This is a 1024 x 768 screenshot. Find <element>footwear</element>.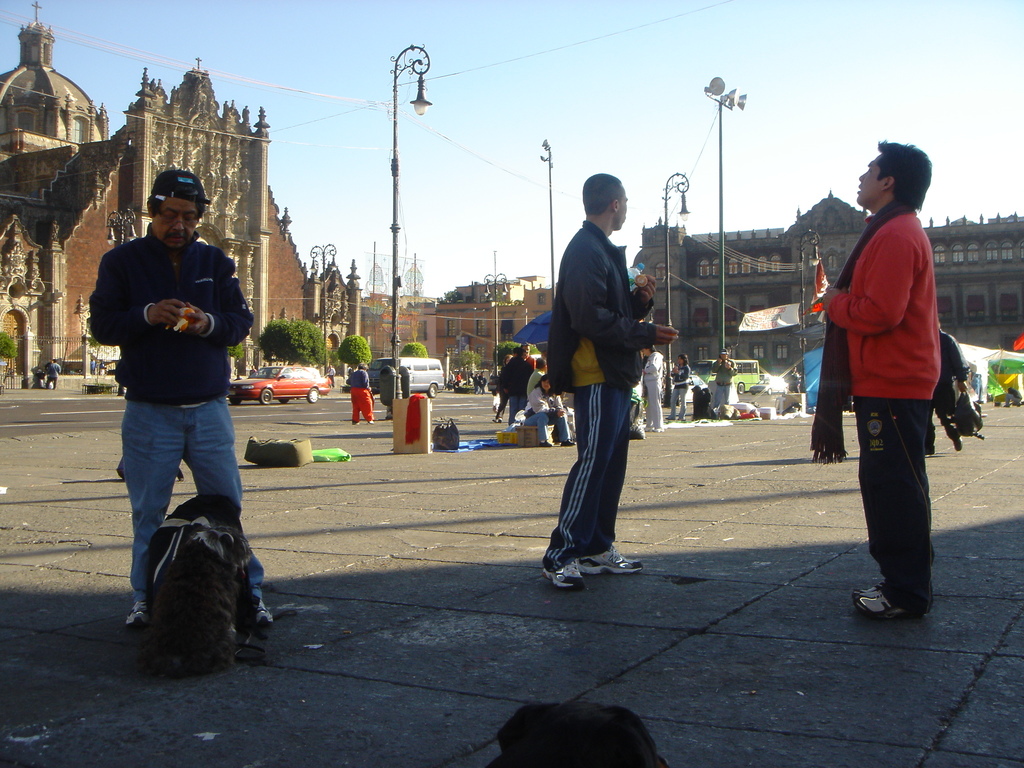
Bounding box: left=367, top=419, right=377, bottom=426.
